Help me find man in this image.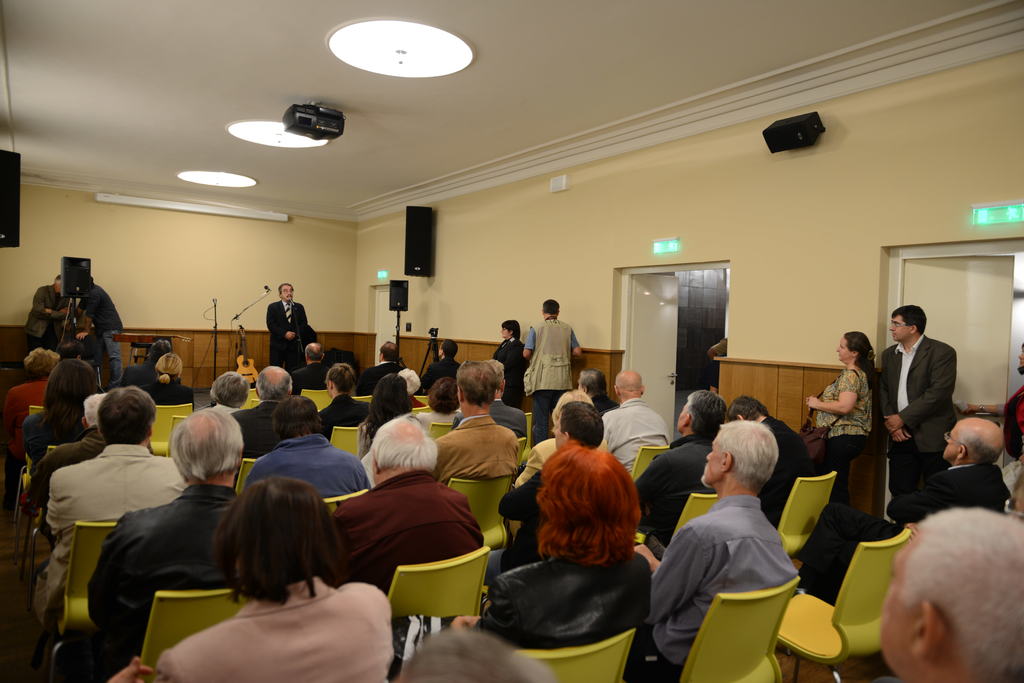
Found it: bbox(332, 414, 481, 593).
